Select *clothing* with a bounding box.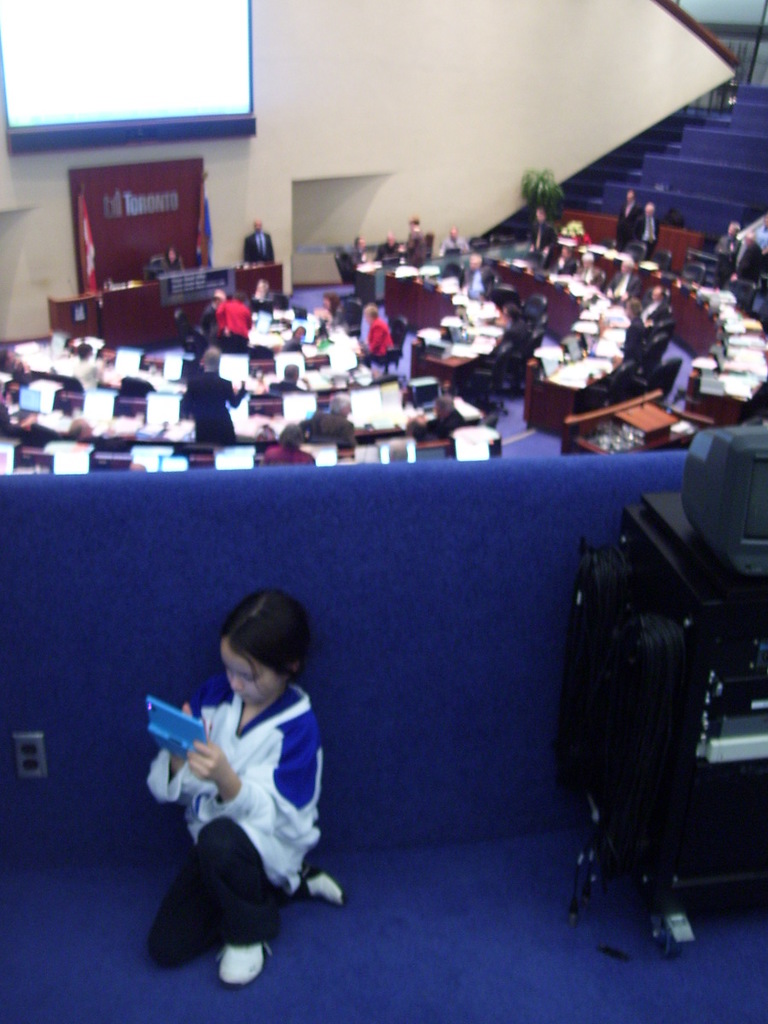
x1=748, y1=229, x2=767, y2=260.
